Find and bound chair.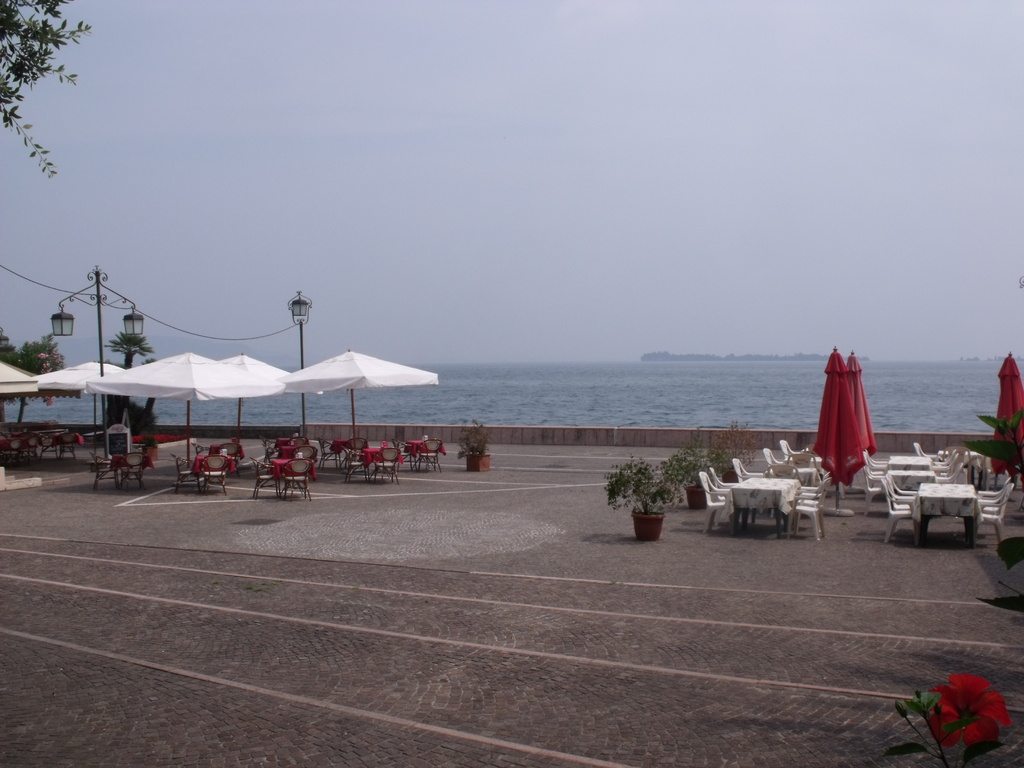
Bound: 784,480,826,541.
